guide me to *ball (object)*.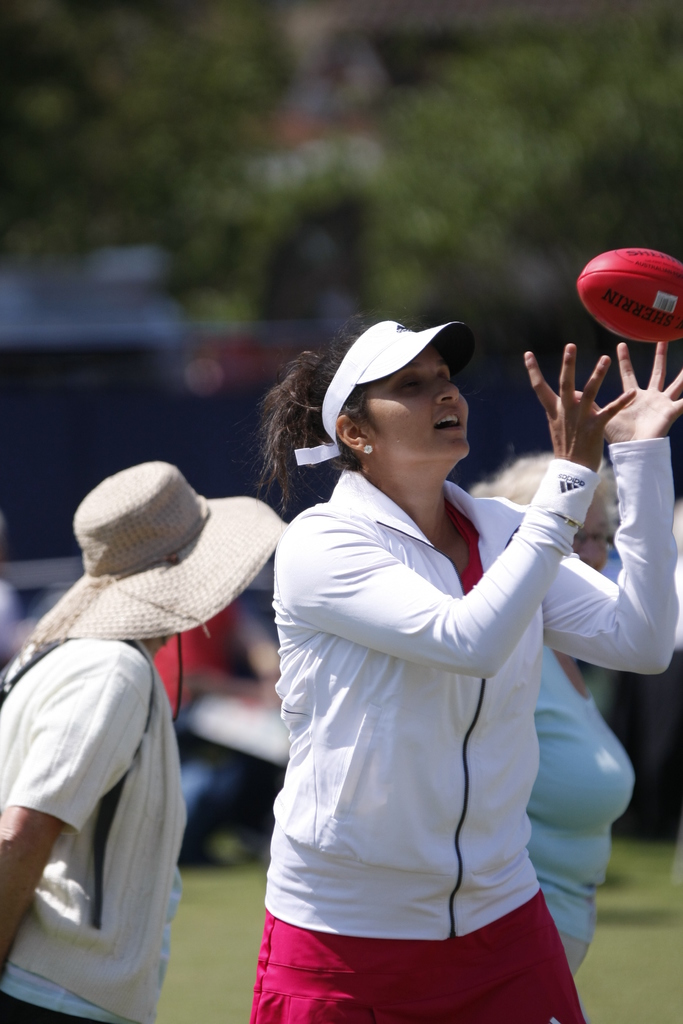
Guidance: region(578, 248, 682, 351).
